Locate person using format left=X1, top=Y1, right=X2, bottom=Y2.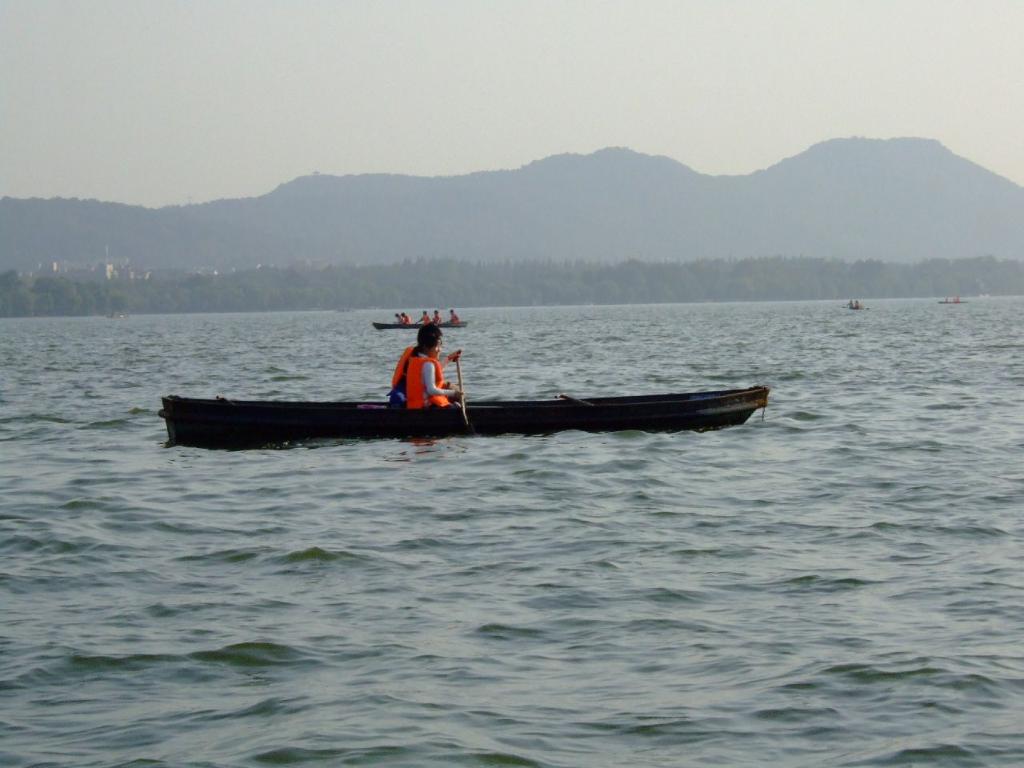
left=400, top=308, right=410, bottom=322.
